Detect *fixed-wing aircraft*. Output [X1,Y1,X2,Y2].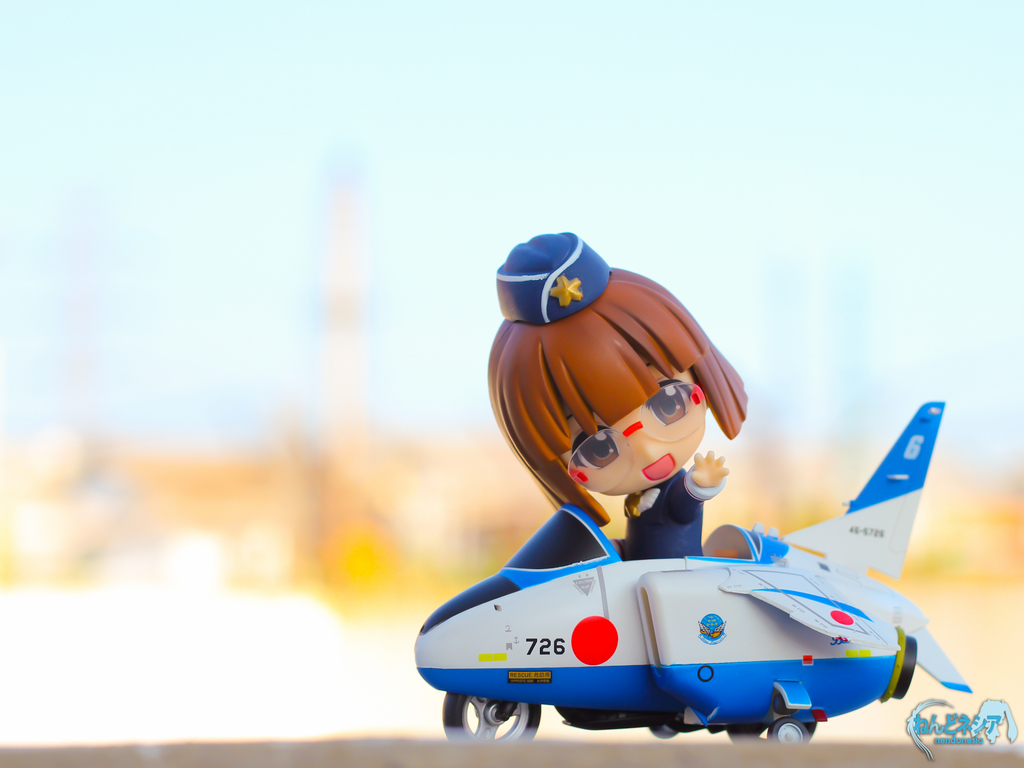
[411,399,969,744].
